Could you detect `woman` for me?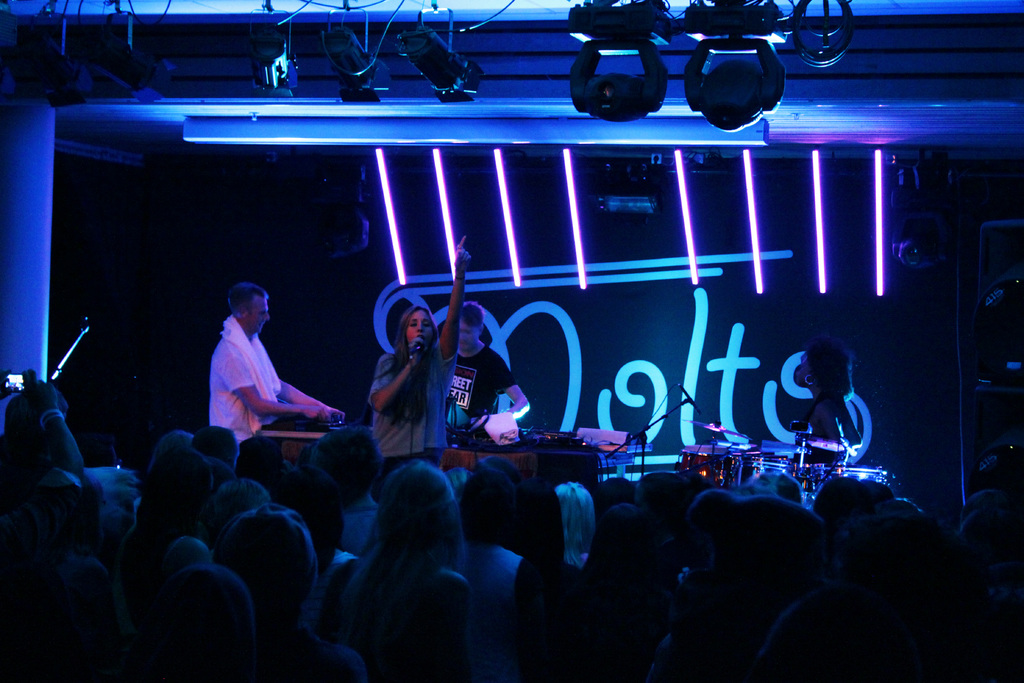
Detection result: <region>324, 457, 479, 682</region>.
